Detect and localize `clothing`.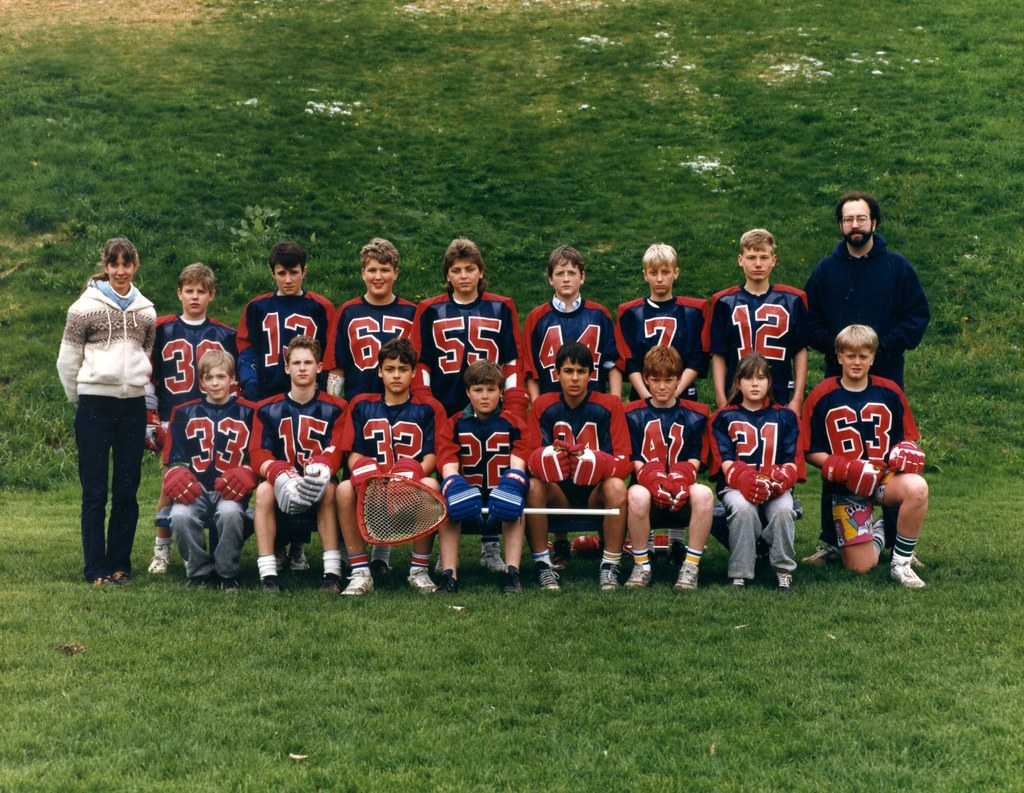
Localized at crop(621, 395, 712, 509).
